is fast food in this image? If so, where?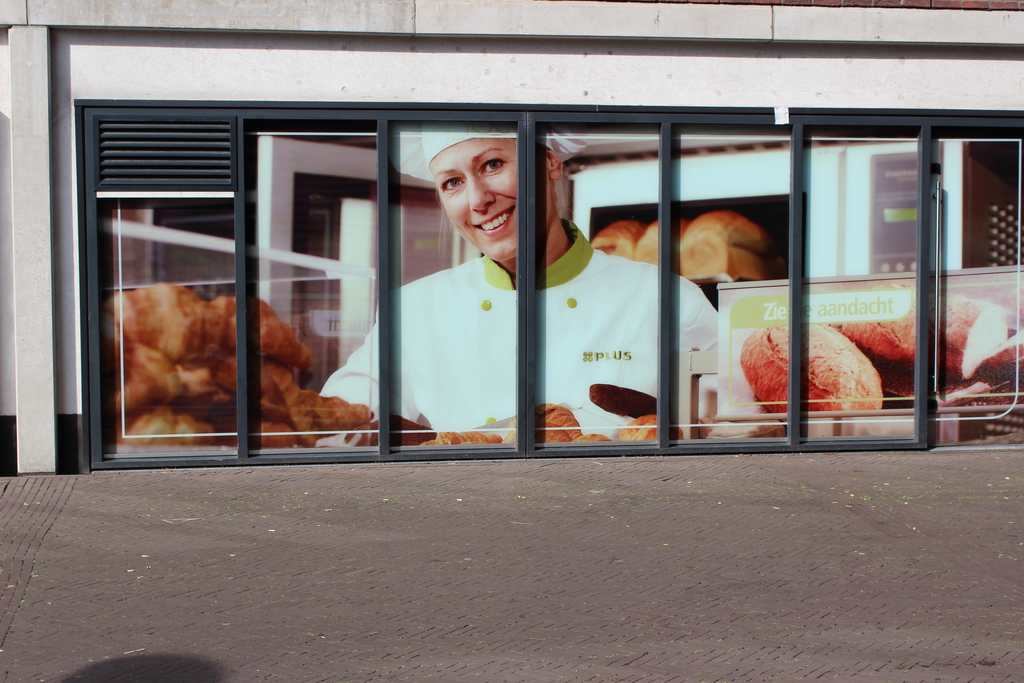
Yes, at pyautogui.locateOnScreen(100, 293, 316, 452).
